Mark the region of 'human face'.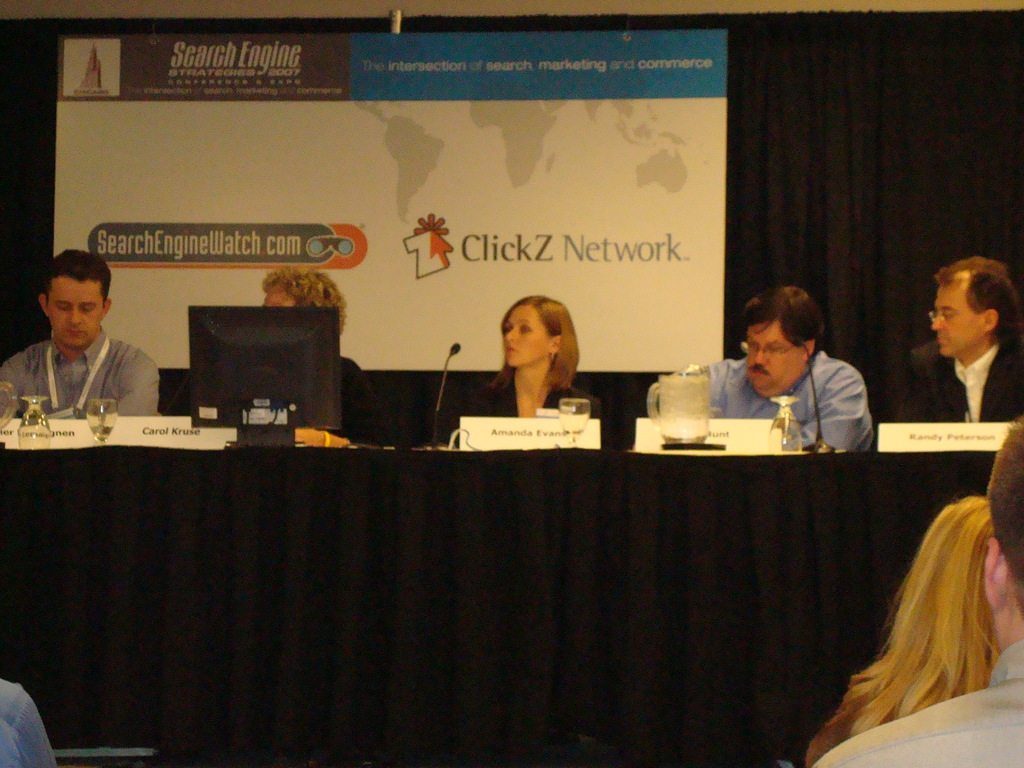
Region: locate(504, 305, 551, 365).
